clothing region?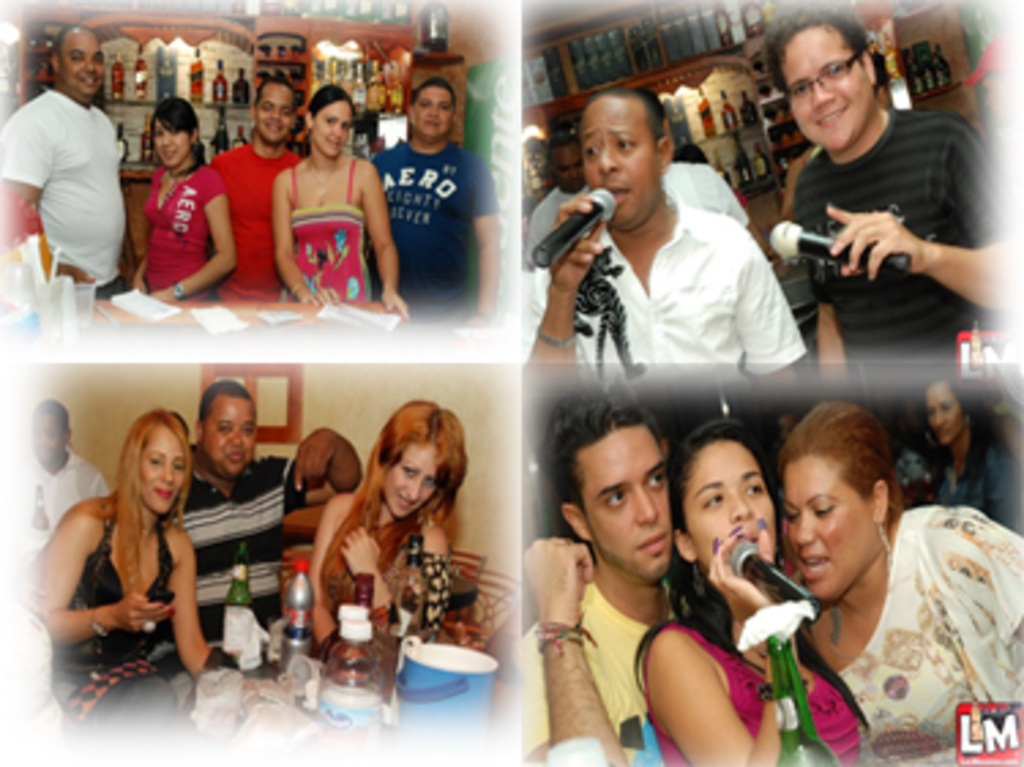
(199,139,300,314)
